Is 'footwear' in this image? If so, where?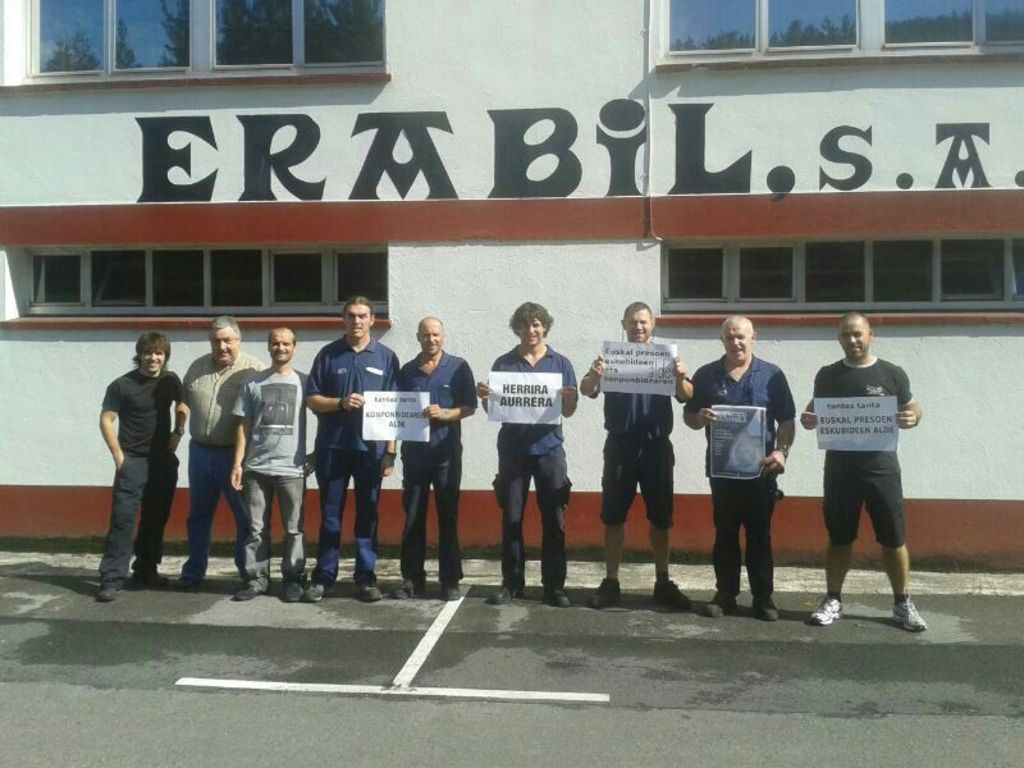
Yes, at 488:577:525:603.
